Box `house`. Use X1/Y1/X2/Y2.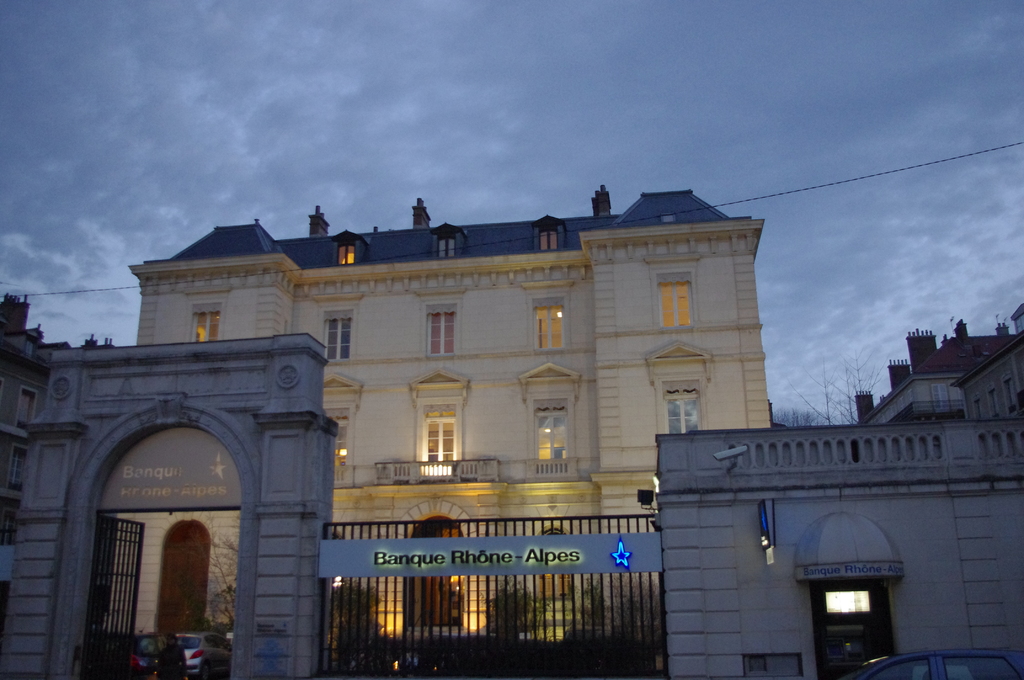
127/216/778/641.
